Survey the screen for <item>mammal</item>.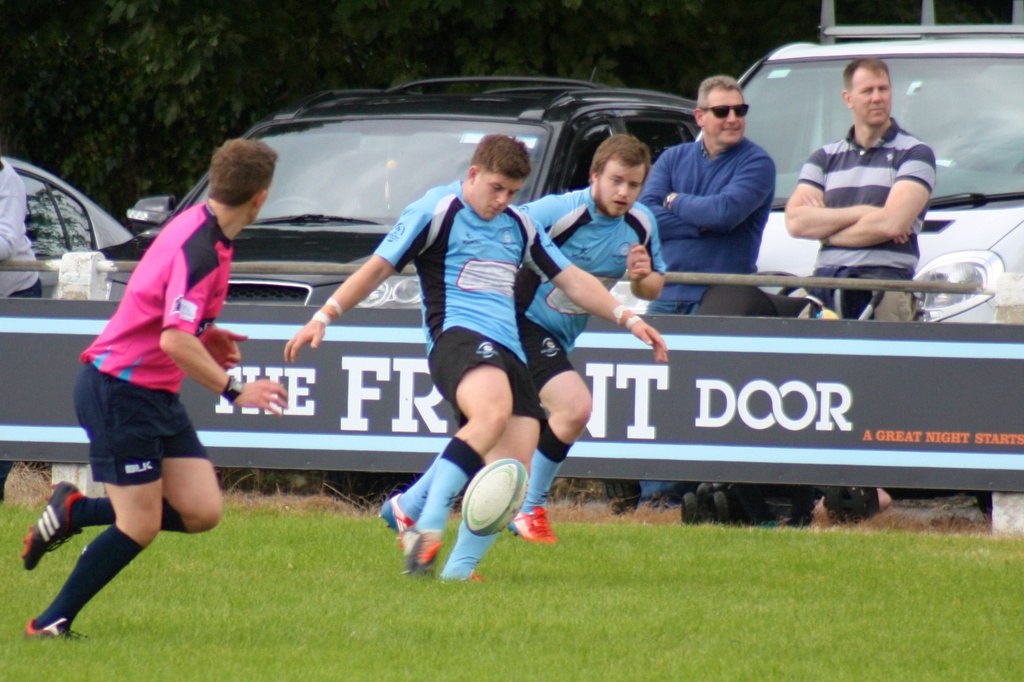
Survey found: 381/138/665/547.
